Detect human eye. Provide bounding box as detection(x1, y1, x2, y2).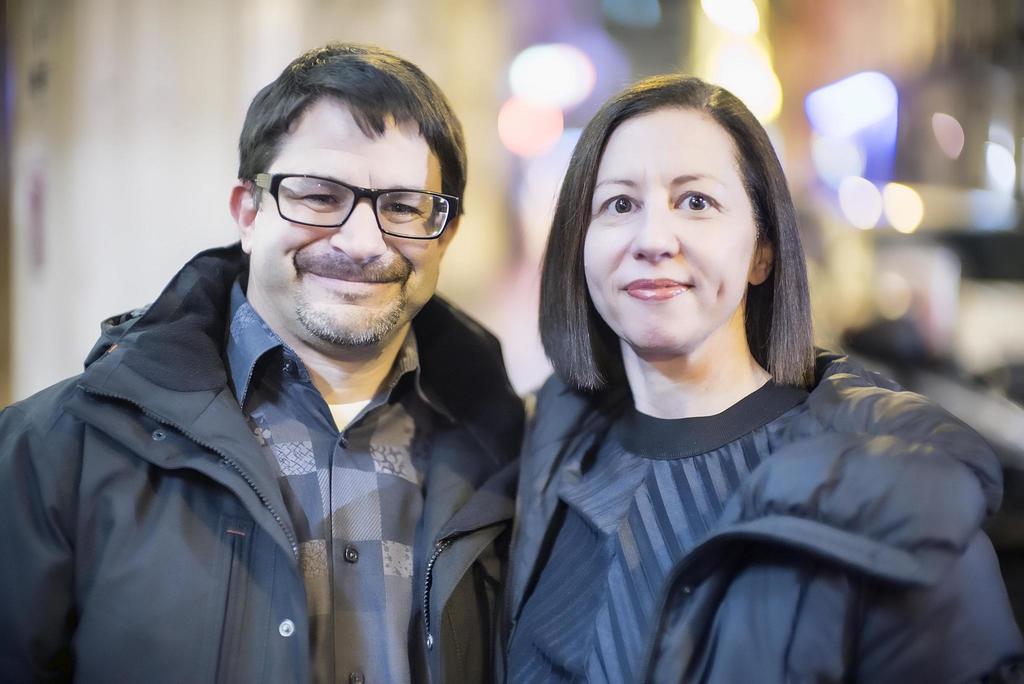
detection(672, 184, 724, 220).
